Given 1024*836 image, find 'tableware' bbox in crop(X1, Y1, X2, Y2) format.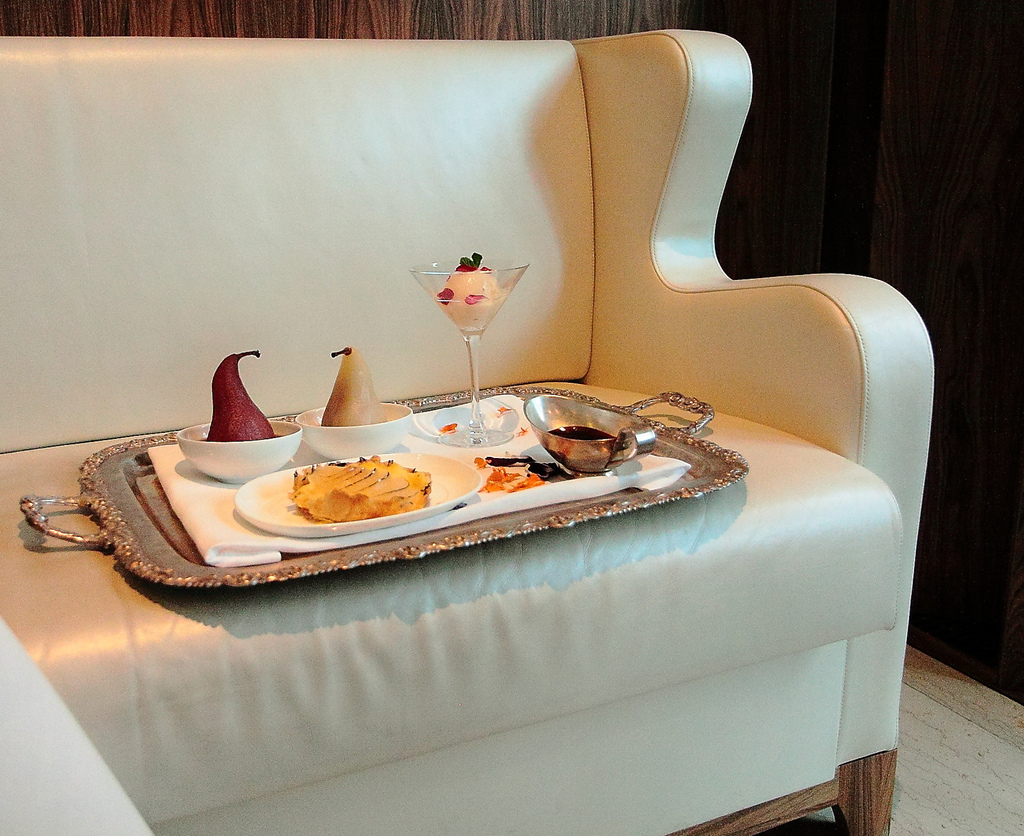
crop(204, 432, 484, 555).
